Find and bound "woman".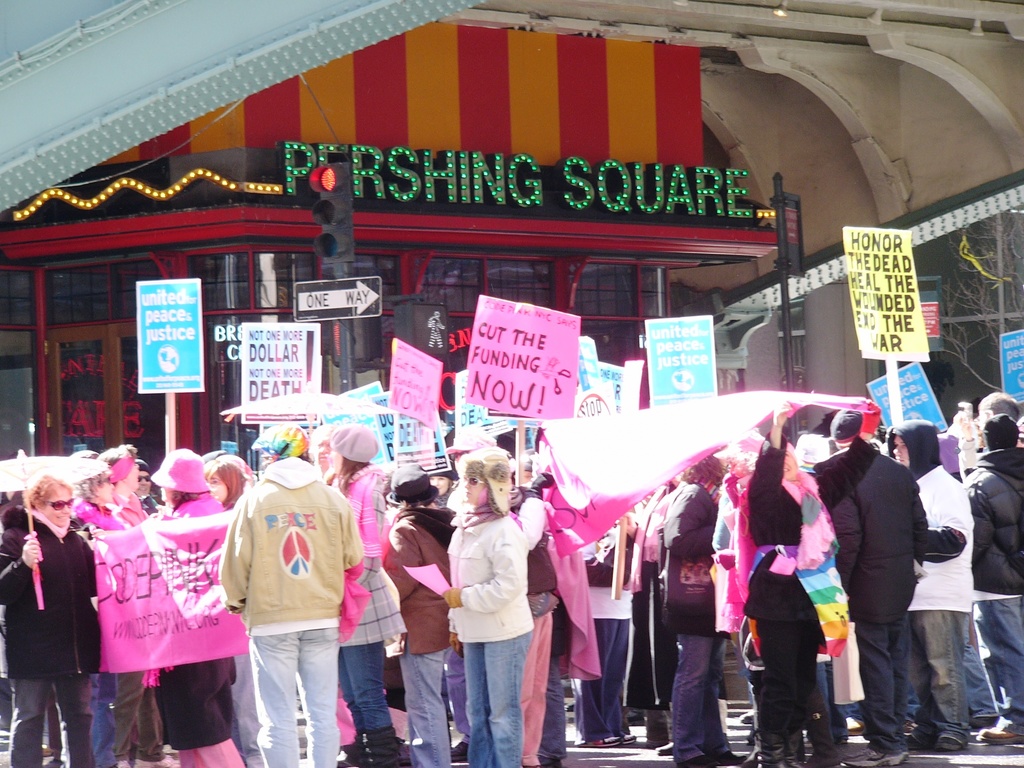
Bound: detection(84, 447, 252, 767).
